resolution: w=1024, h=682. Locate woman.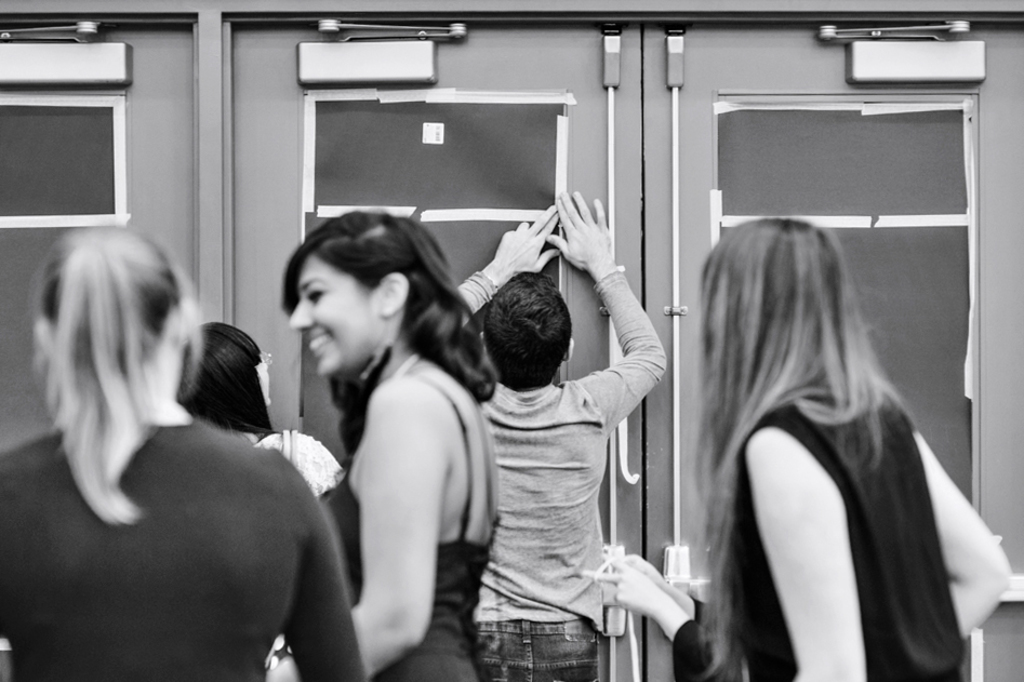
2 231 391 681.
